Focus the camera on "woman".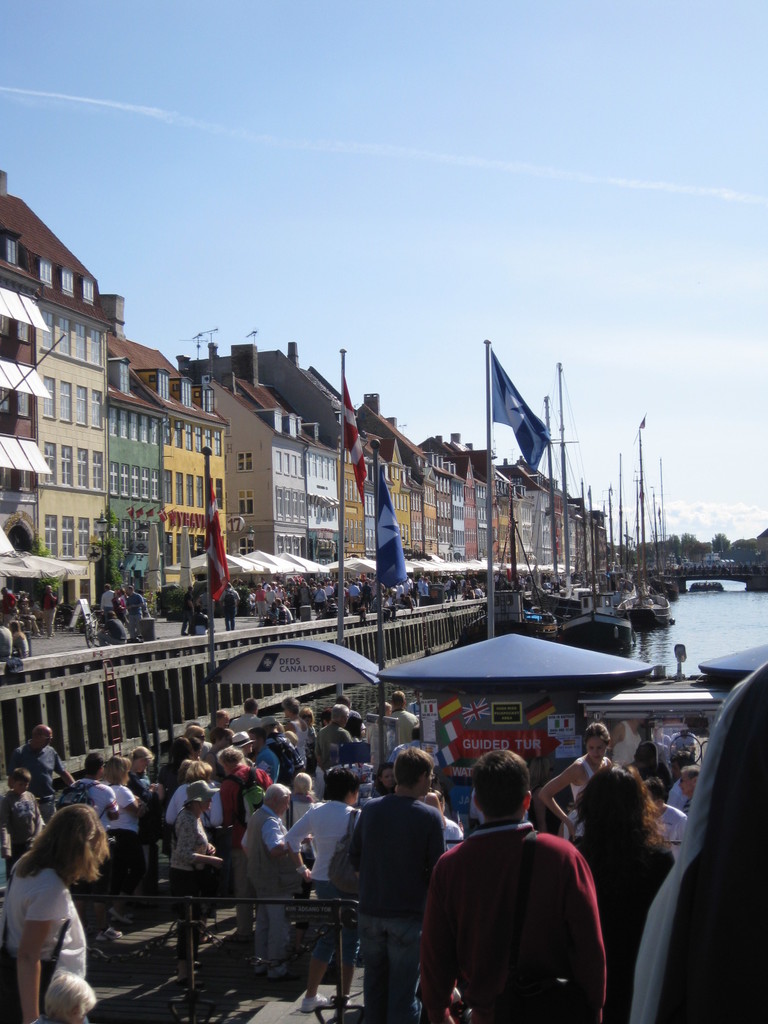
Focus region: 4:582:17:614.
